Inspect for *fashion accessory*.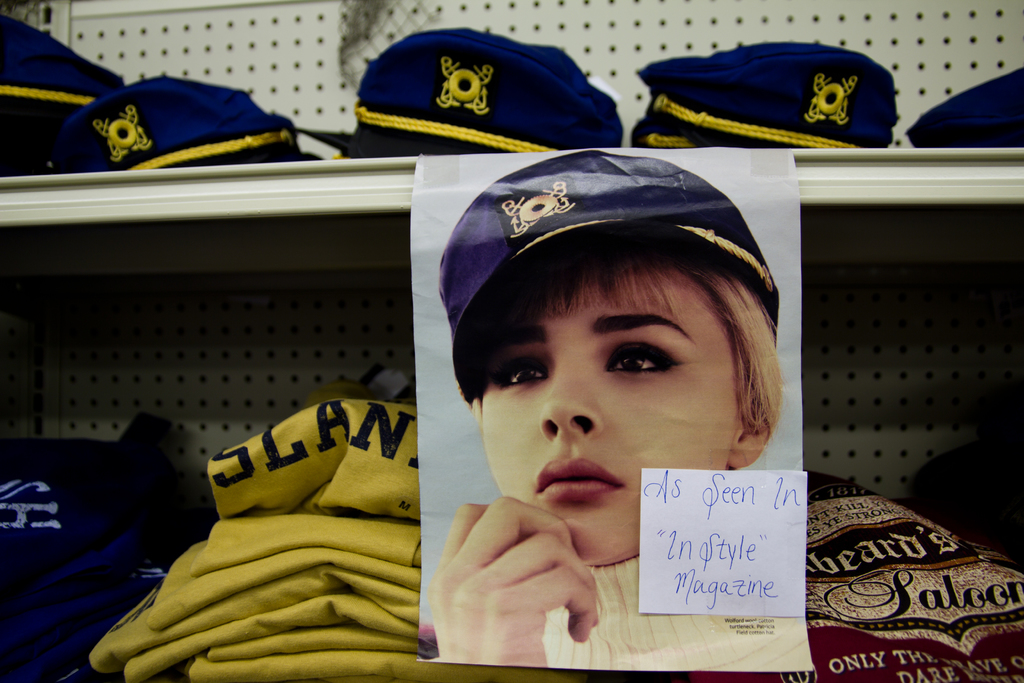
Inspection: 628,40,901,147.
